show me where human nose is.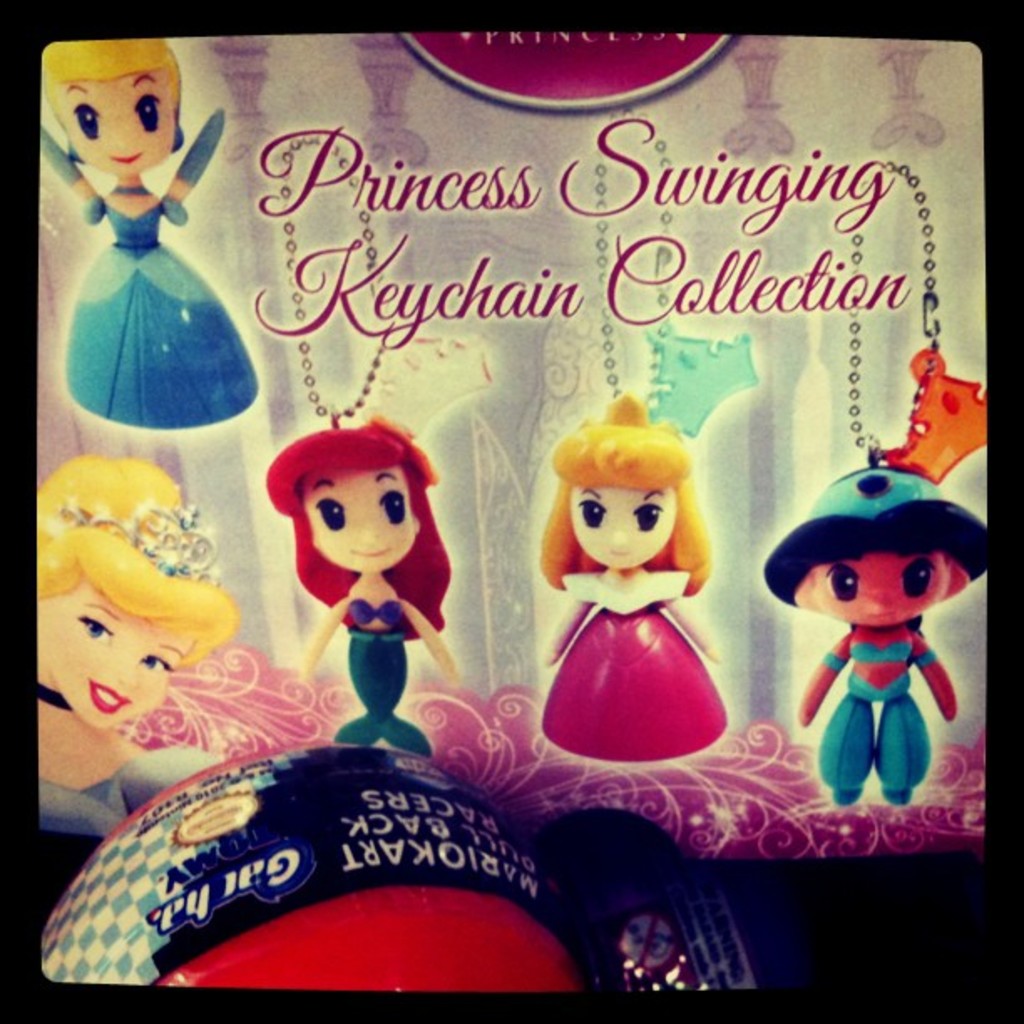
human nose is at BBox(105, 131, 131, 157).
